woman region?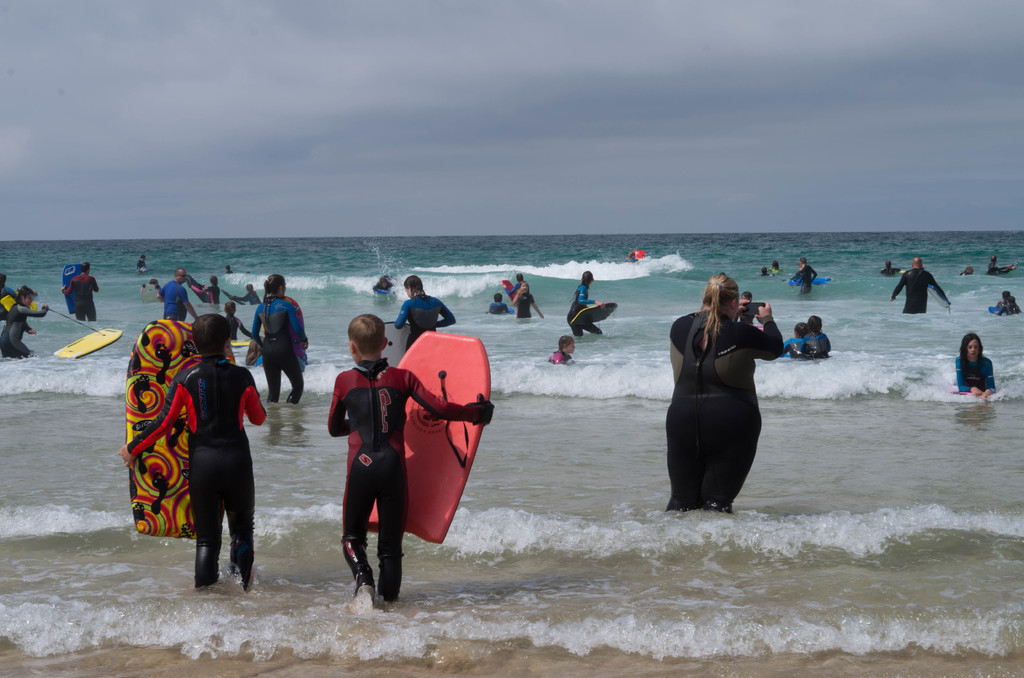
[565,268,607,339]
